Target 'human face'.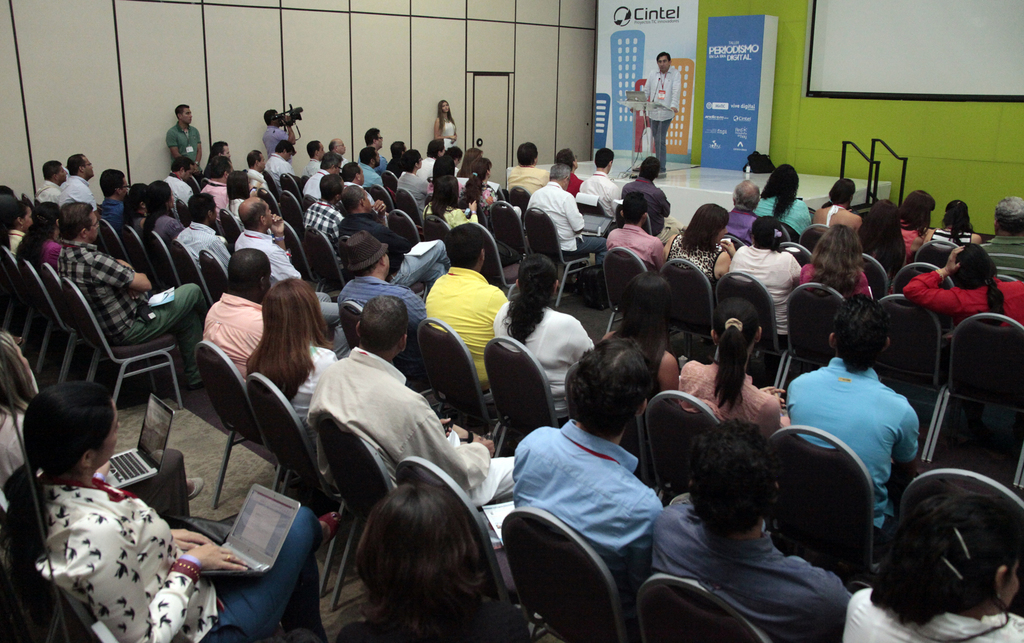
Target region: 575:156:579:167.
